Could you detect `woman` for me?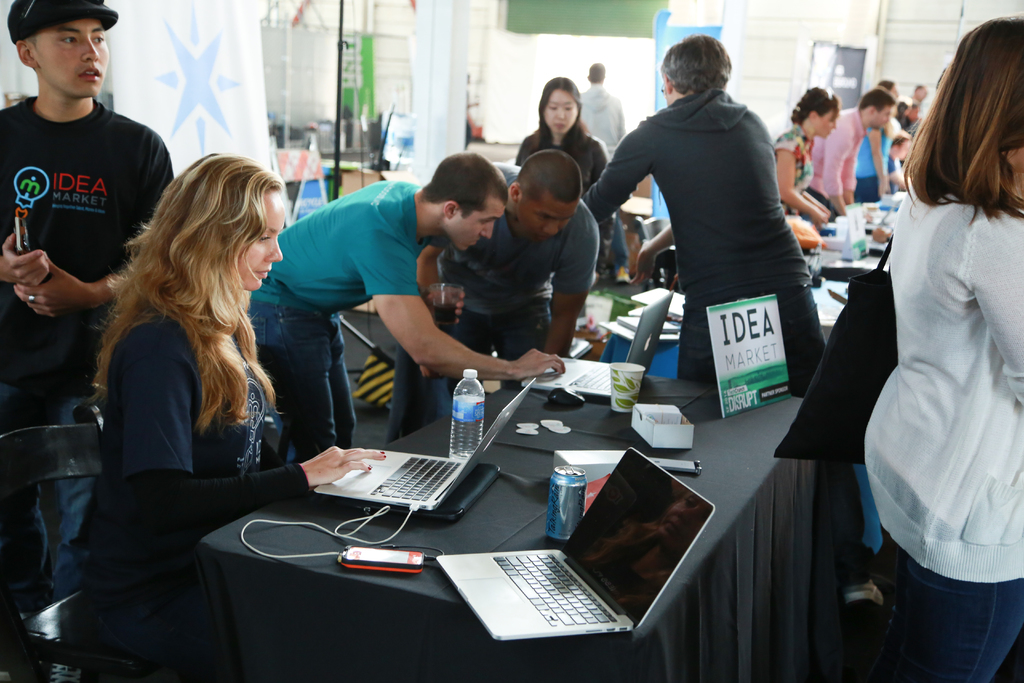
Detection result: 72/134/303/598.
